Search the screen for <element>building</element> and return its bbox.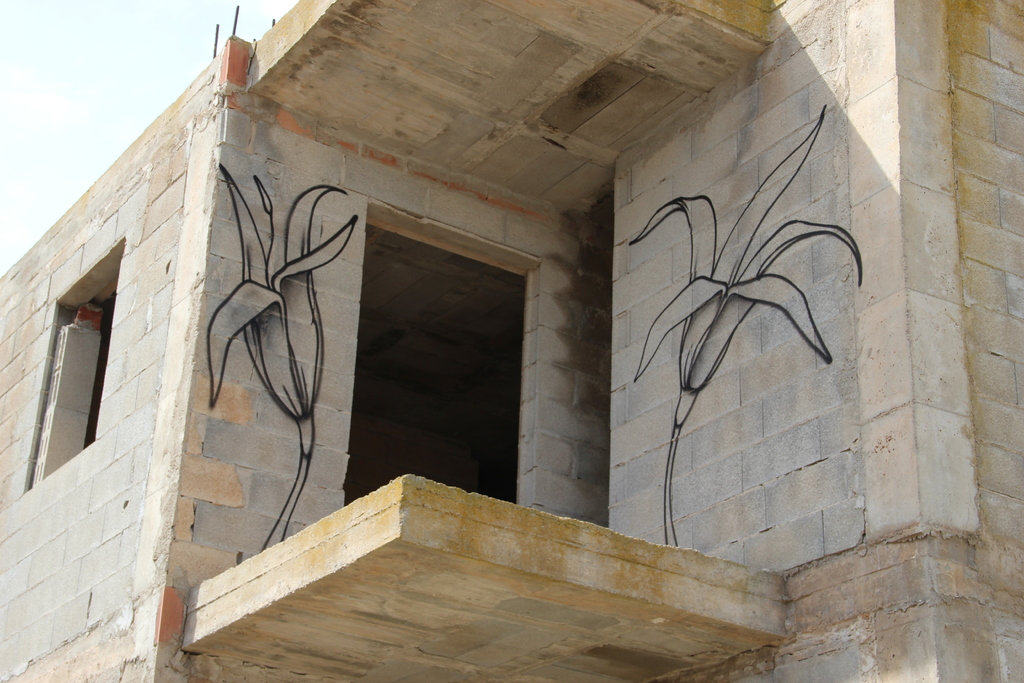
Found: box(0, 0, 1023, 682).
